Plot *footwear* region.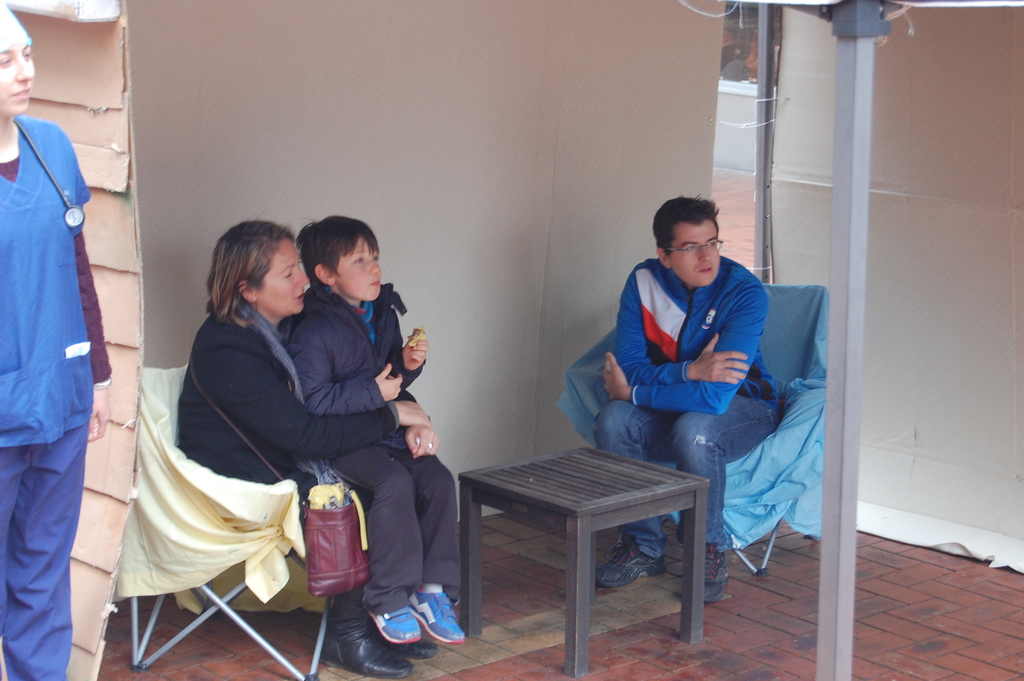
Plotted at [410,586,502,646].
